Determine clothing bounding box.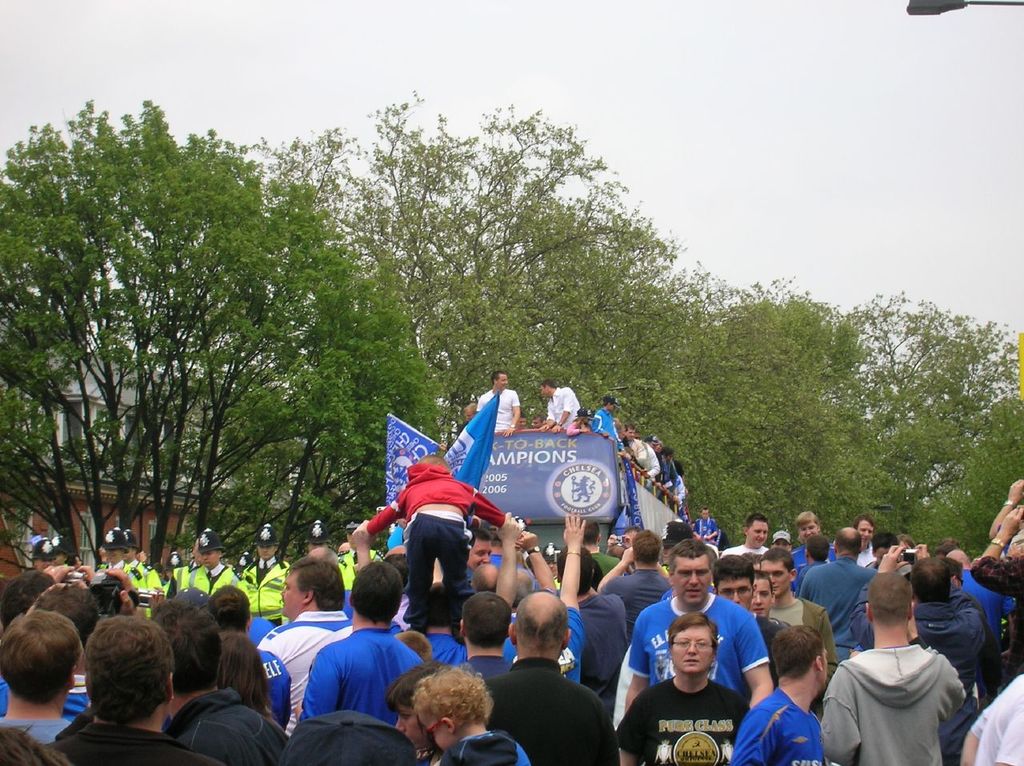
Determined: x1=548, y1=387, x2=579, y2=427.
